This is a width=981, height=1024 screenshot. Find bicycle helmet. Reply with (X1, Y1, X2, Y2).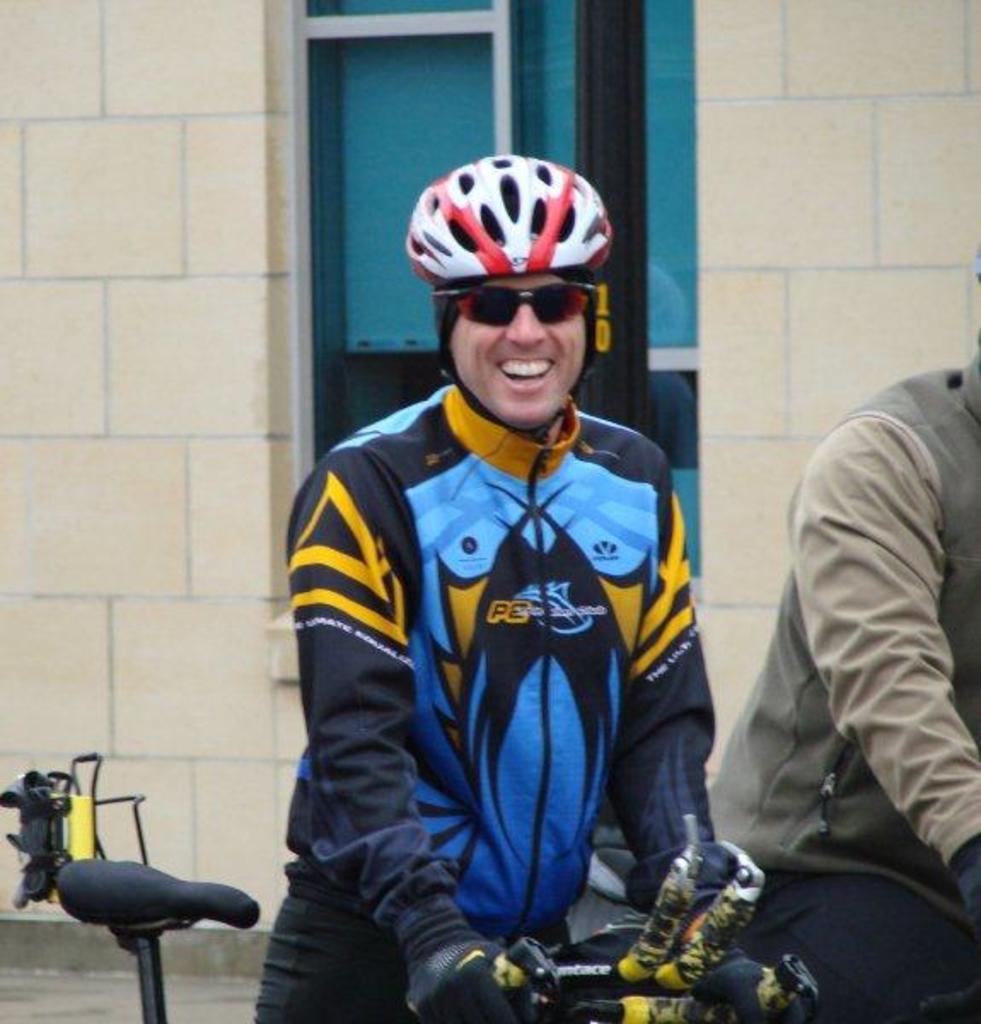
(406, 162, 619, 449).
